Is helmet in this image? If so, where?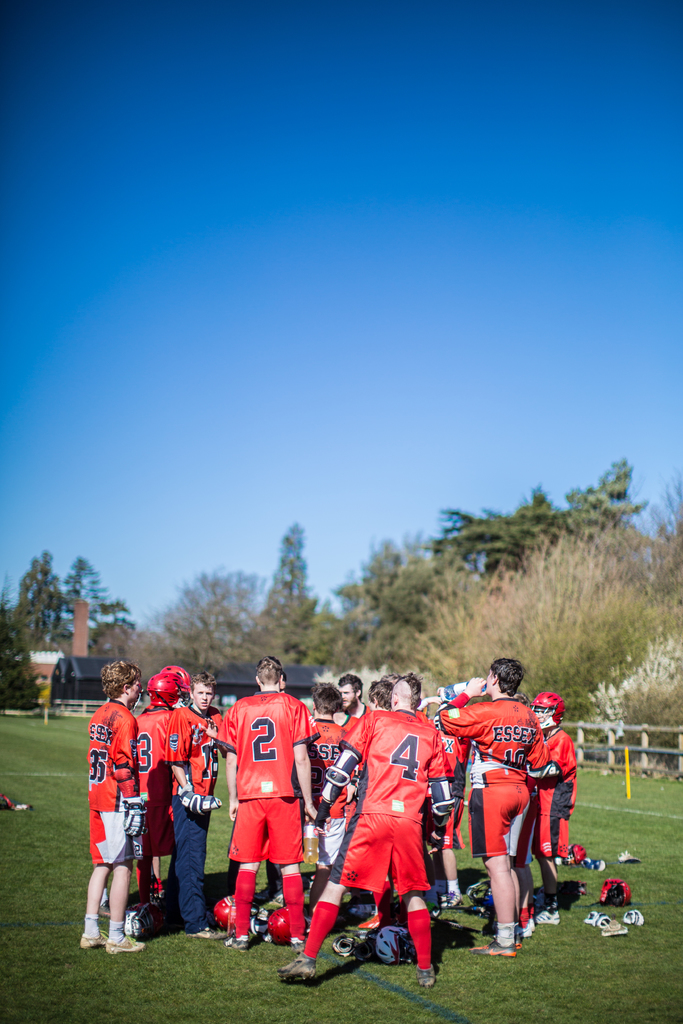
Yes, at 529/694/562/732.
